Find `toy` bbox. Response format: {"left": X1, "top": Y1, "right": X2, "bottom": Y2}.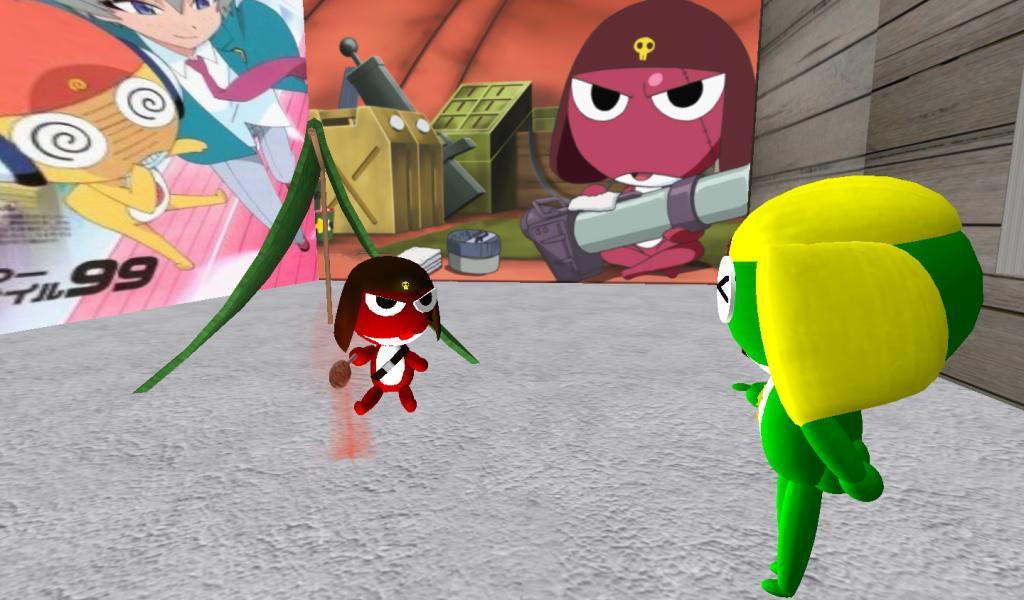
{"left": 708, "top": 165, "right": 988, "bottom": 599}.
